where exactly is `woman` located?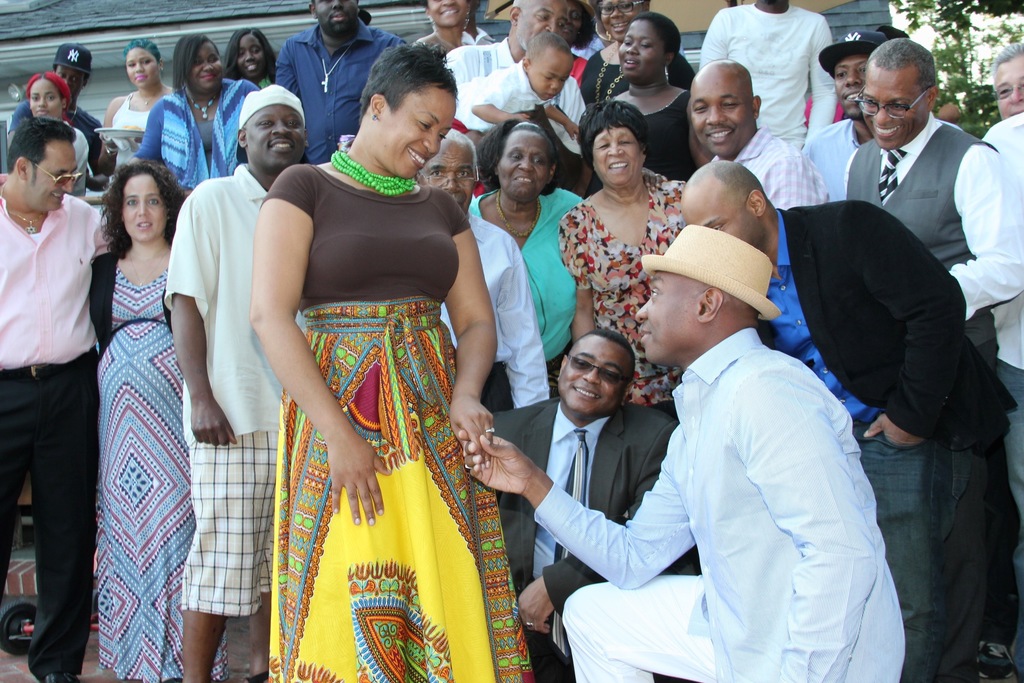
Its bounding box is (x1=67, y1=129, x2=204, y2=673).
